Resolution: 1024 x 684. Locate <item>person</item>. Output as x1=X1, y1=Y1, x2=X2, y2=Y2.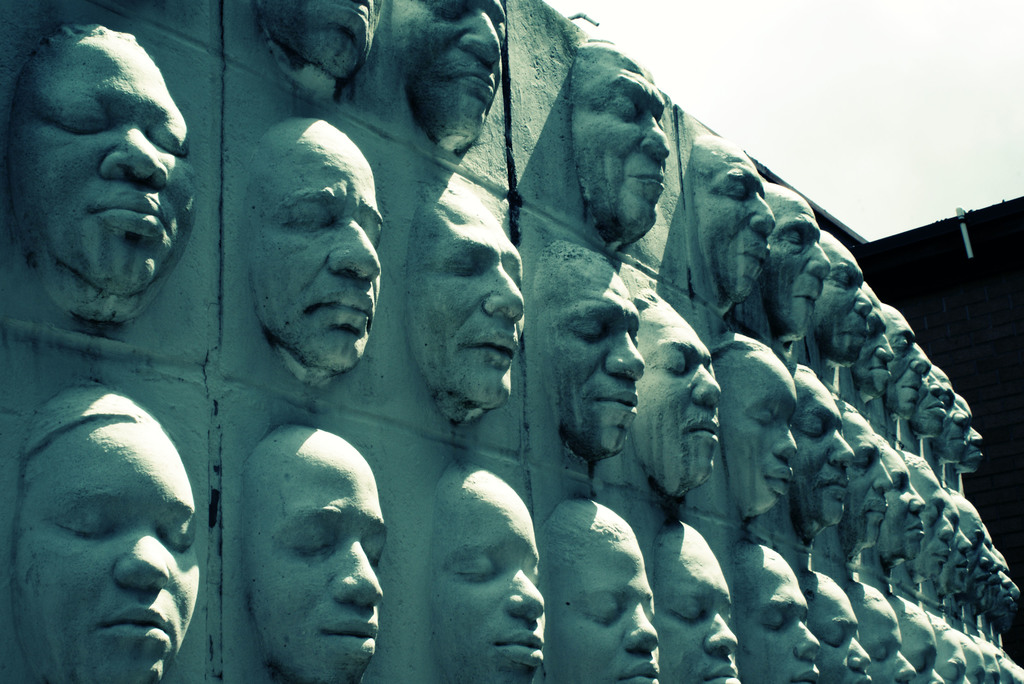
x1=540, y1=495, x2=664, y2=683.
